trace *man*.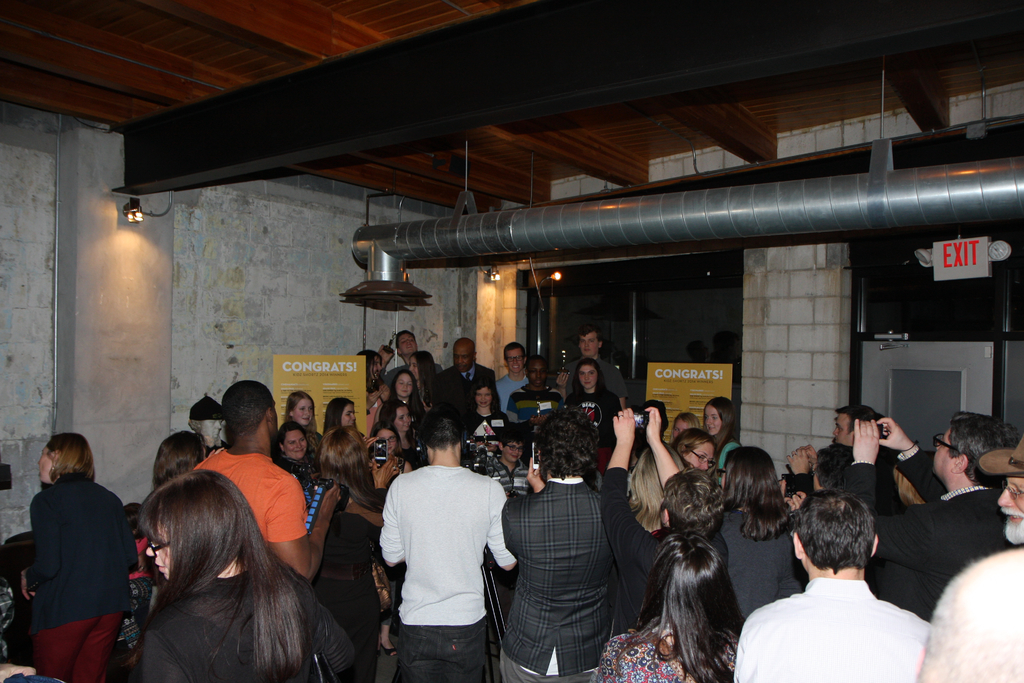
Traced to detection(502, 411, 618, 682).
